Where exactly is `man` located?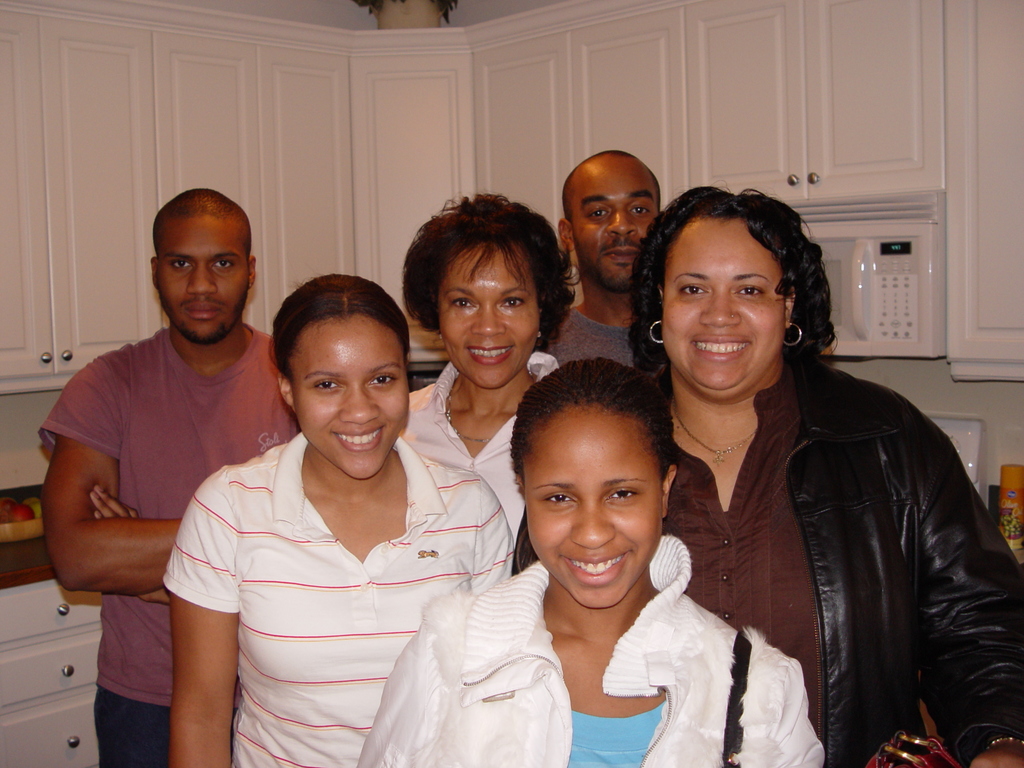
Its bounding box is (47, 186, 326, 764).
